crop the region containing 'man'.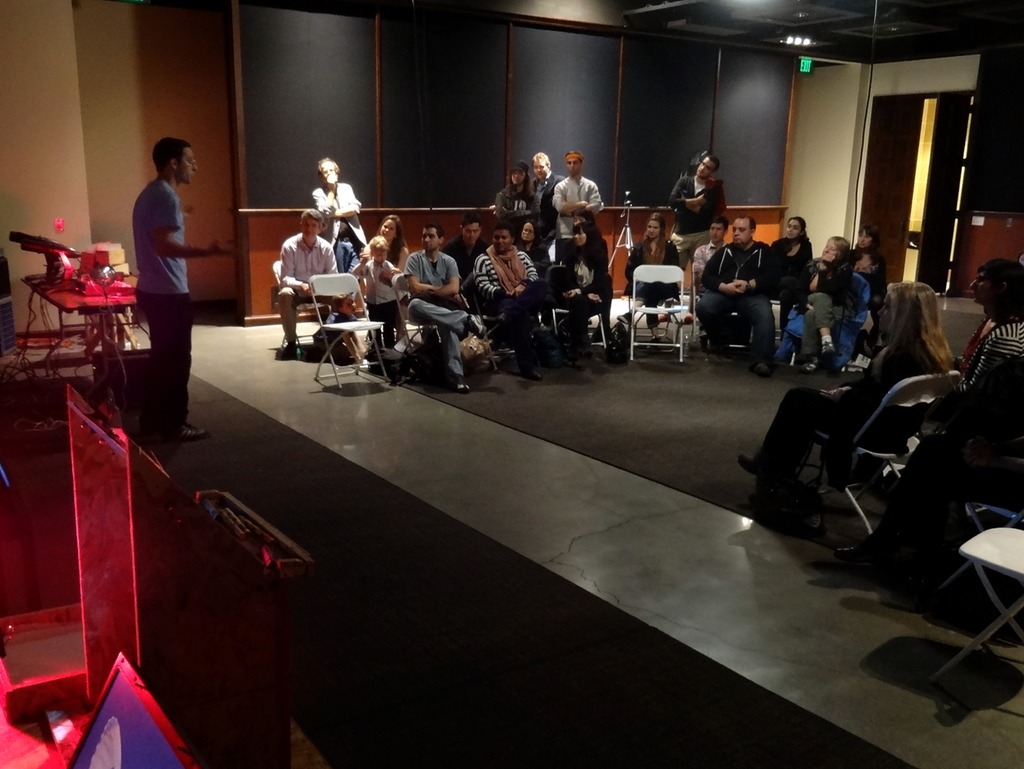
Crop region: (666,157,729,271).
